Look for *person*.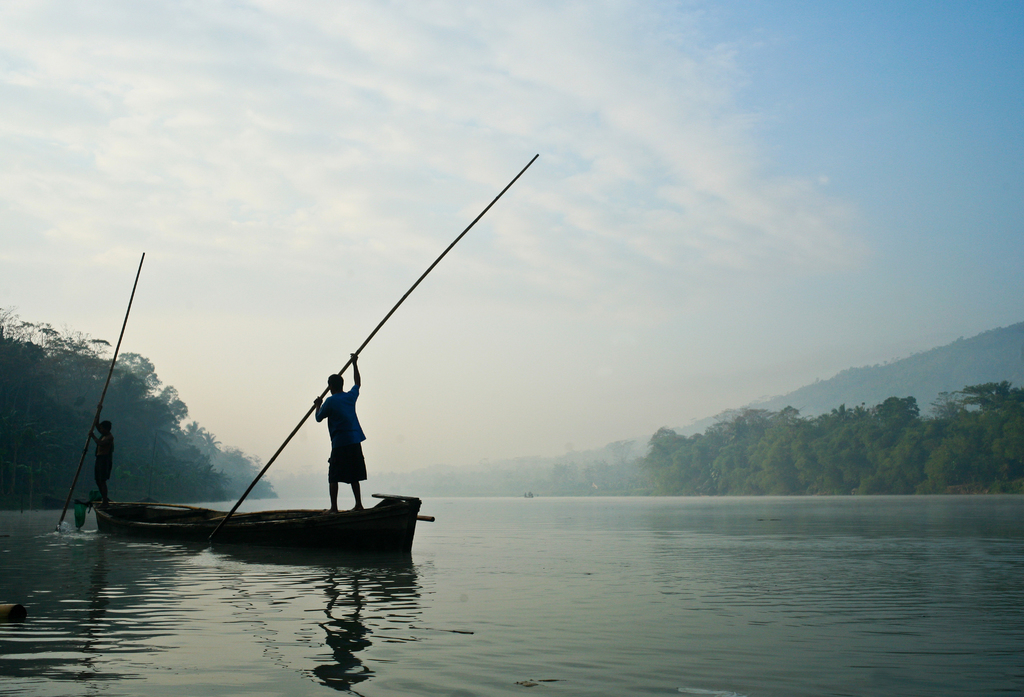
Found: [89, 423, 111, 503].
